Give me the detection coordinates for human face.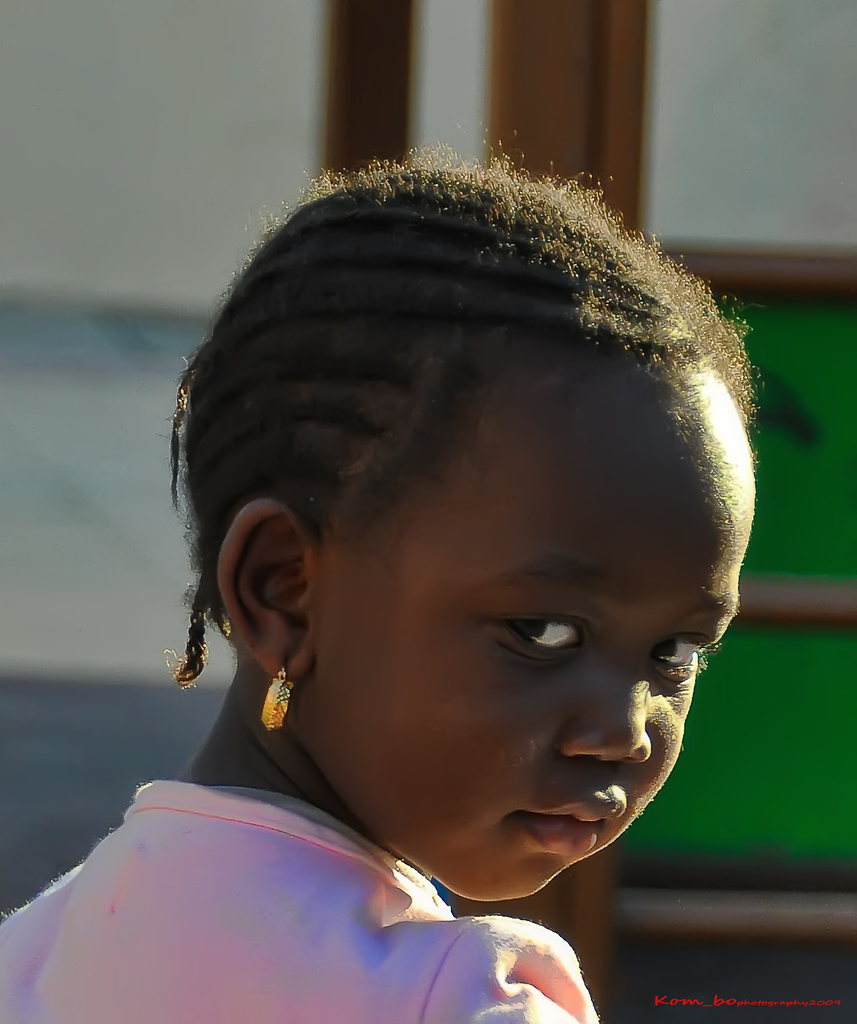
<box>318,397,755,903</box>.
